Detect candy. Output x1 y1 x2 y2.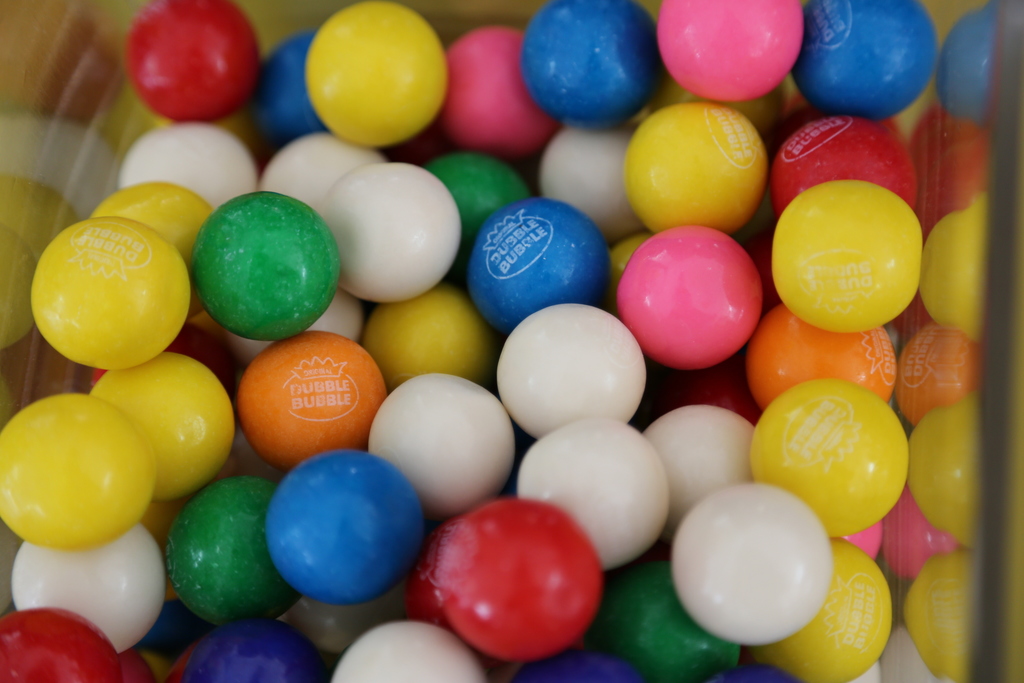
0 0 1023 682.
